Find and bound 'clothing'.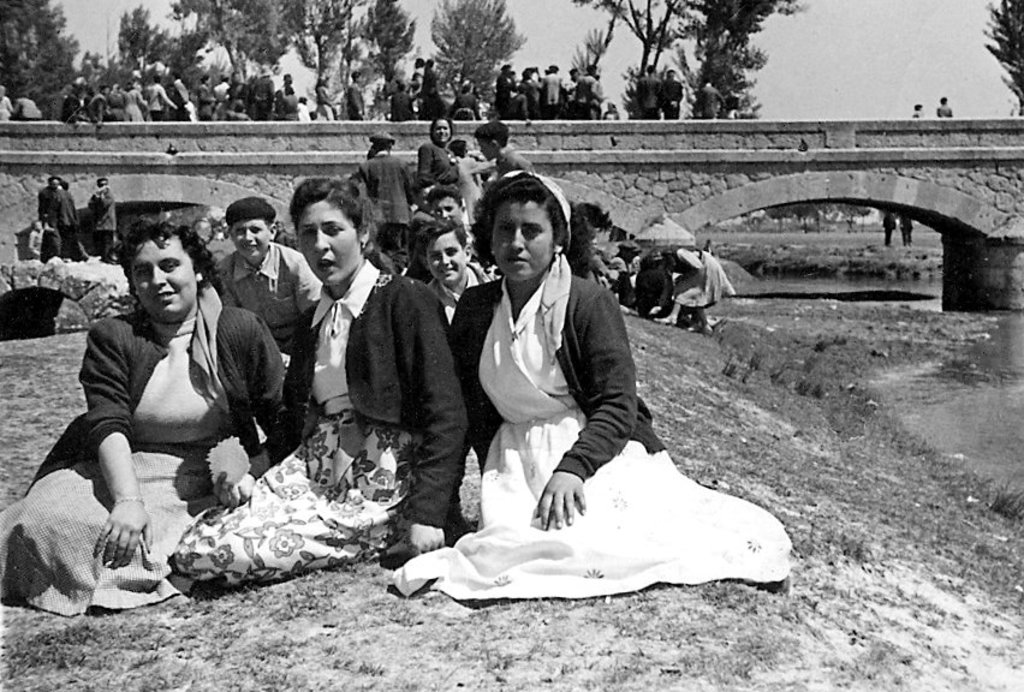
Bound: rect(355, 151, 412, 252).
